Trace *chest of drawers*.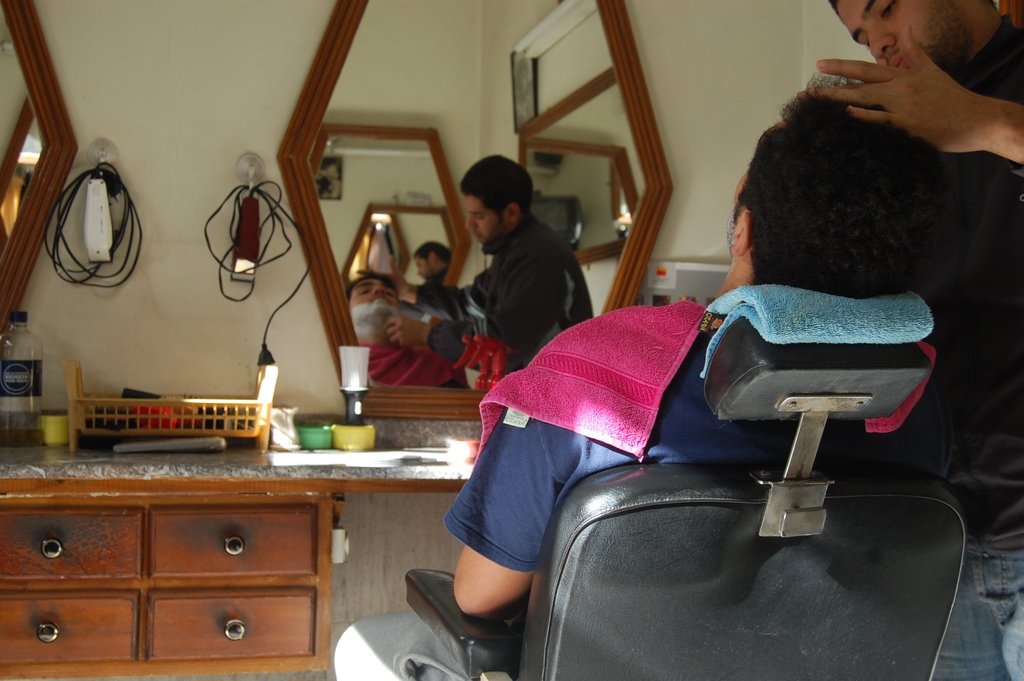
Traced to rect(0, 490, 335, 680).
